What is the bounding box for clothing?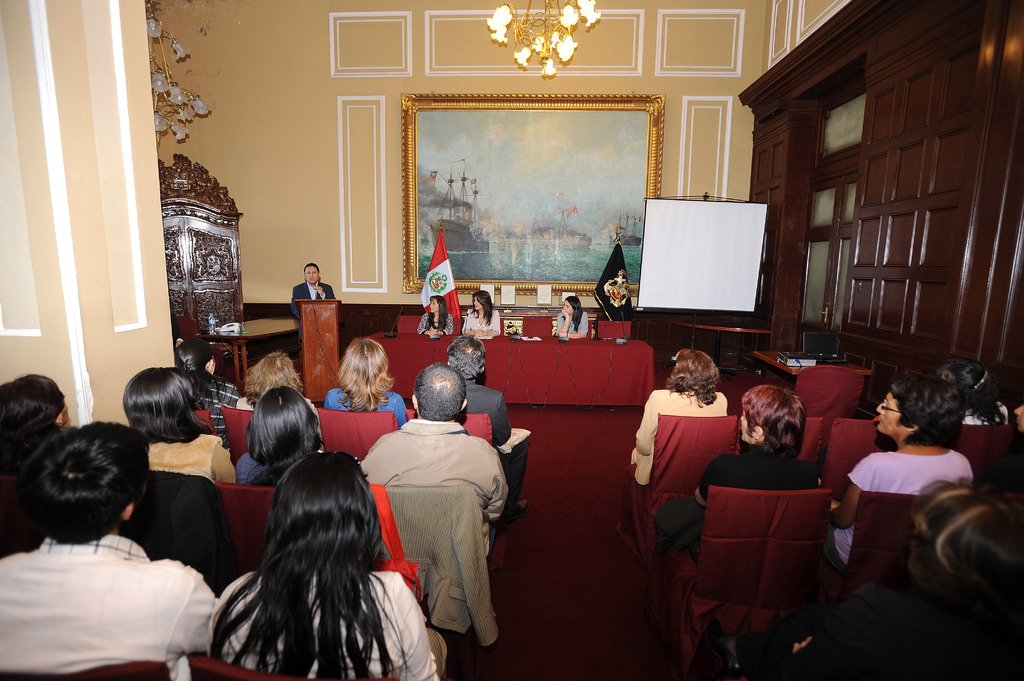
(147,428,234,488).
